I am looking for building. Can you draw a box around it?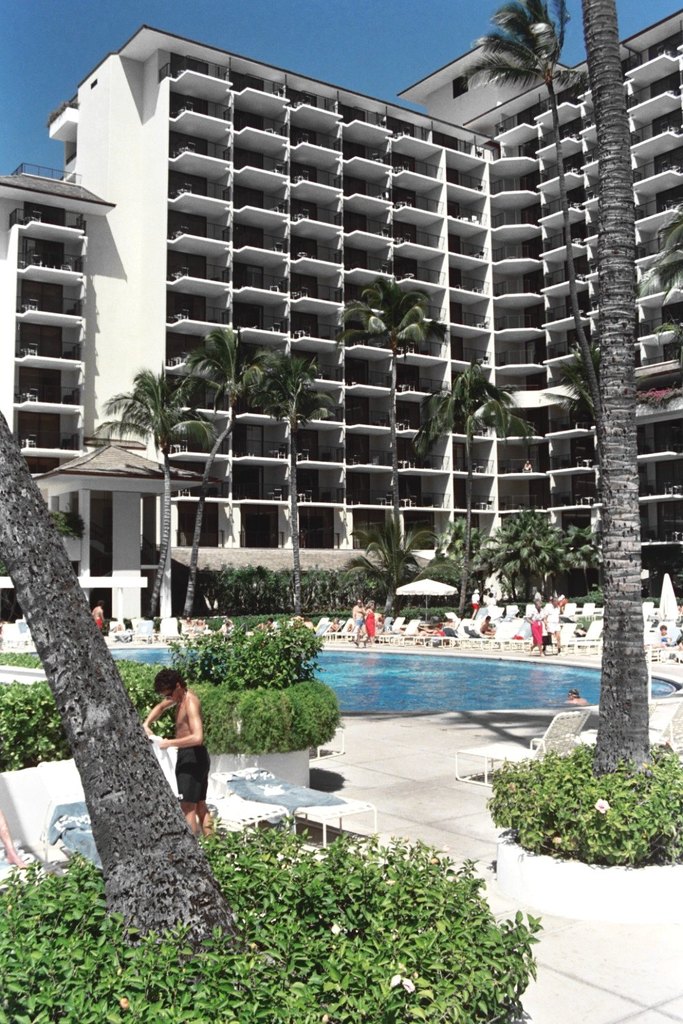
Sure, the bounding box is (left=0, top=5, right=682, bottom=631).
